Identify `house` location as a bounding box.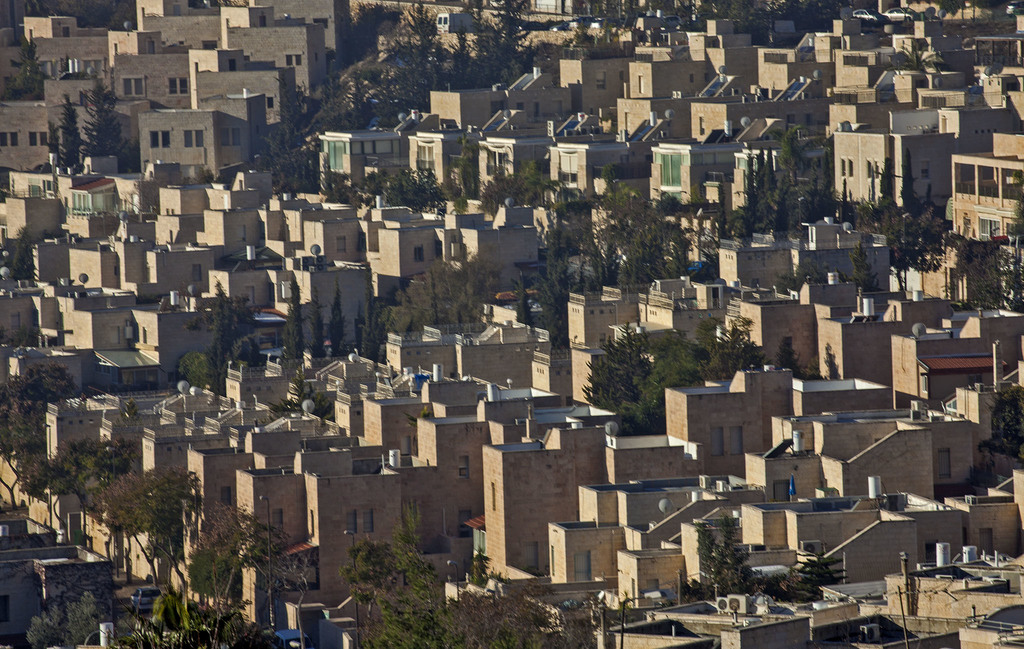
bbox=(545, 509, 627, 588).
